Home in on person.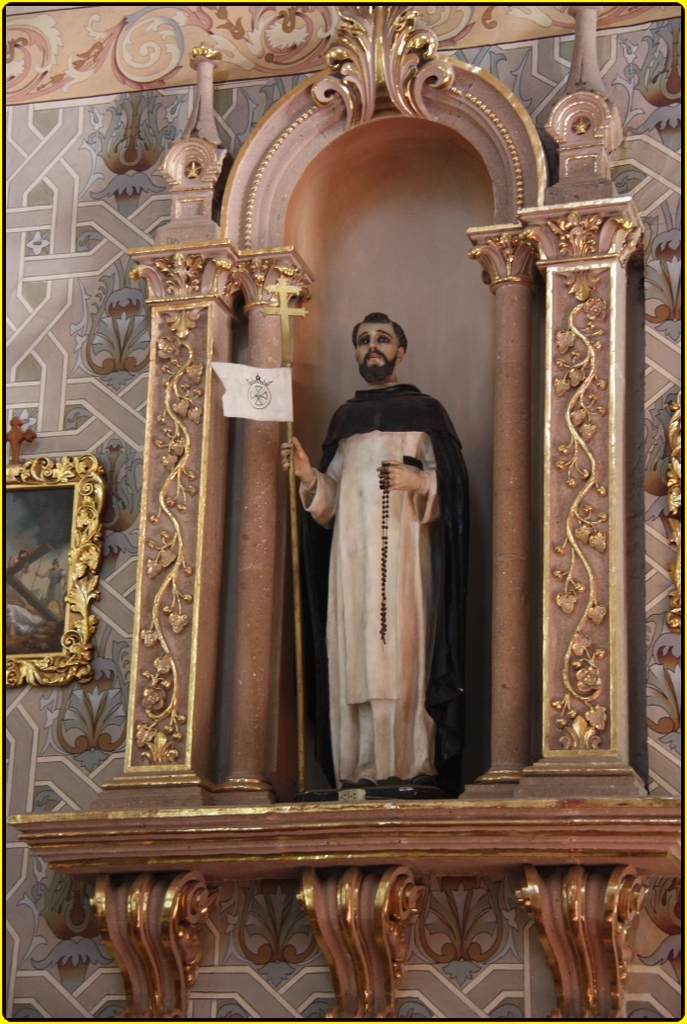
Homed in at (left=293, top=341, right=485, bottom=830).
